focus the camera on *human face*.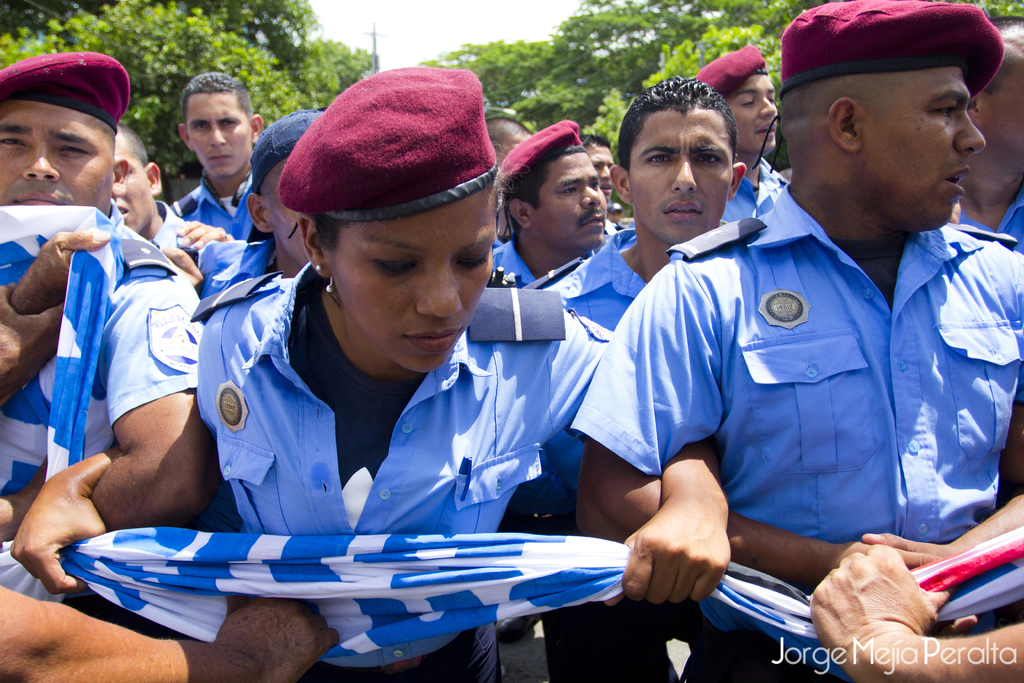
Focus region: 860, 65, 984, 231.
